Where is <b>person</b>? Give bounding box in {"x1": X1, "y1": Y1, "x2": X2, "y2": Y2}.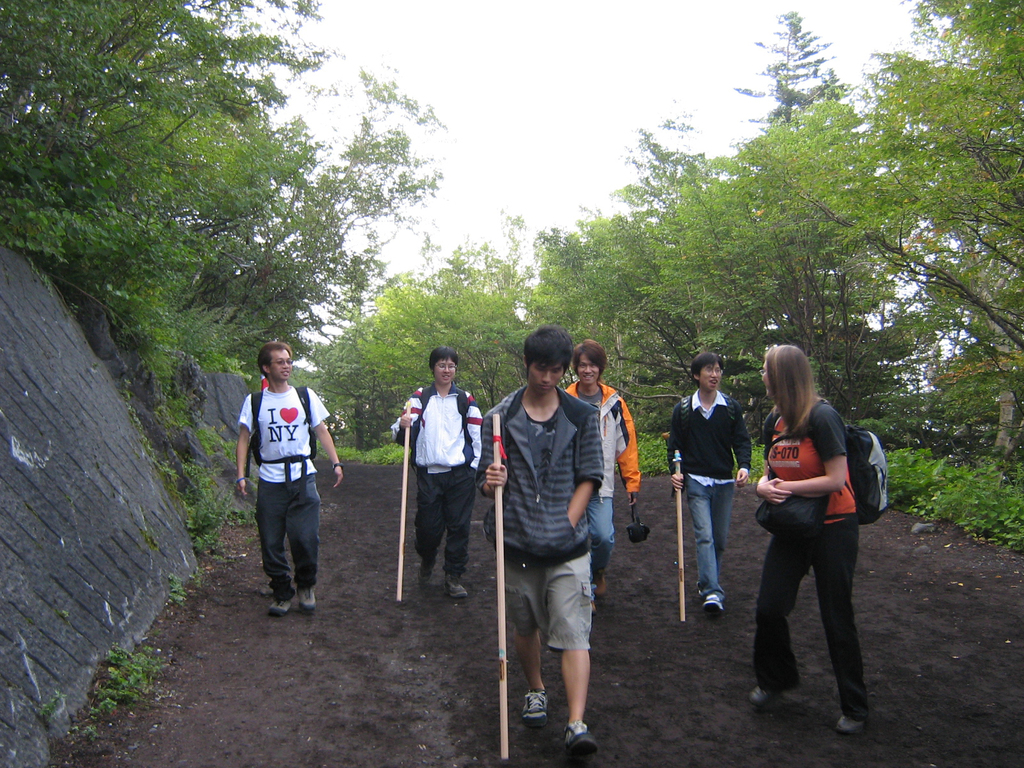
{"x1": 666, "y1": 352, "x2": 756, "y2": 613}.
